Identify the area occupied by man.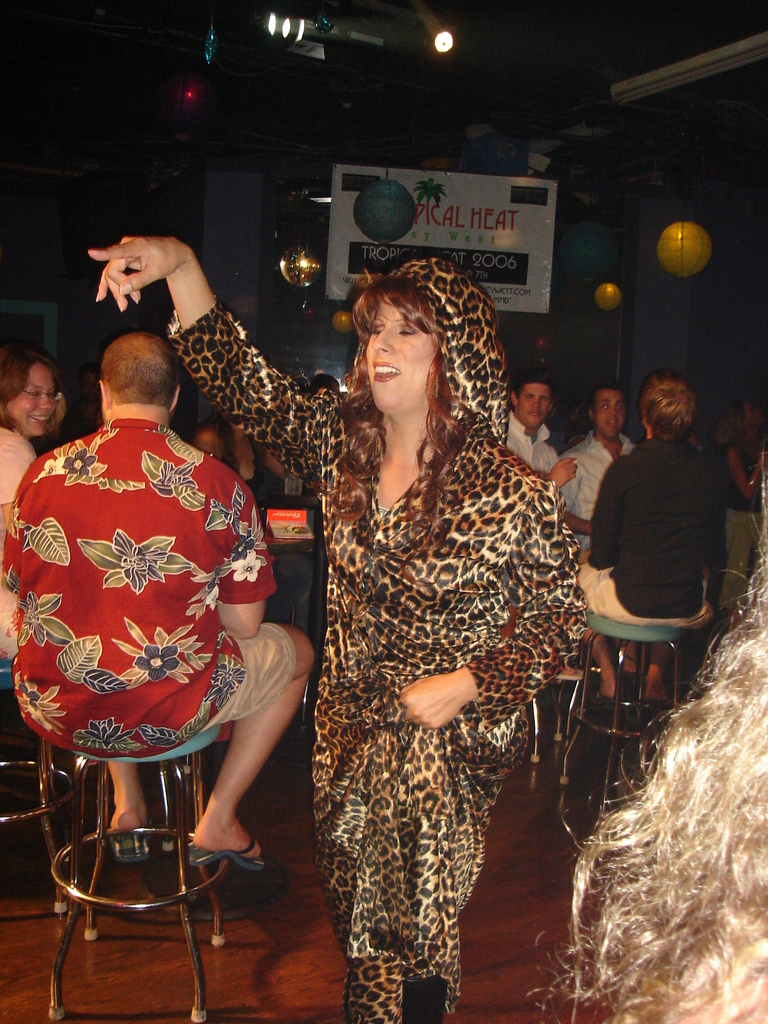
Area: locate(577, 371, 724, 711).
